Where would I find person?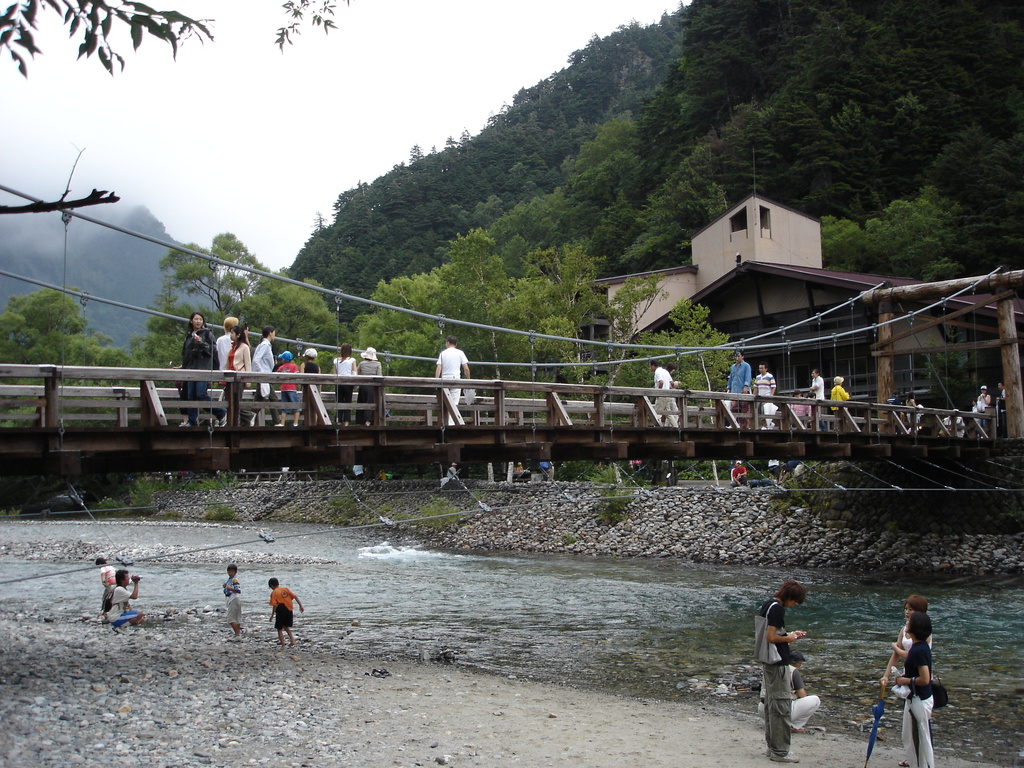
At [763, 573, 823, 749].
